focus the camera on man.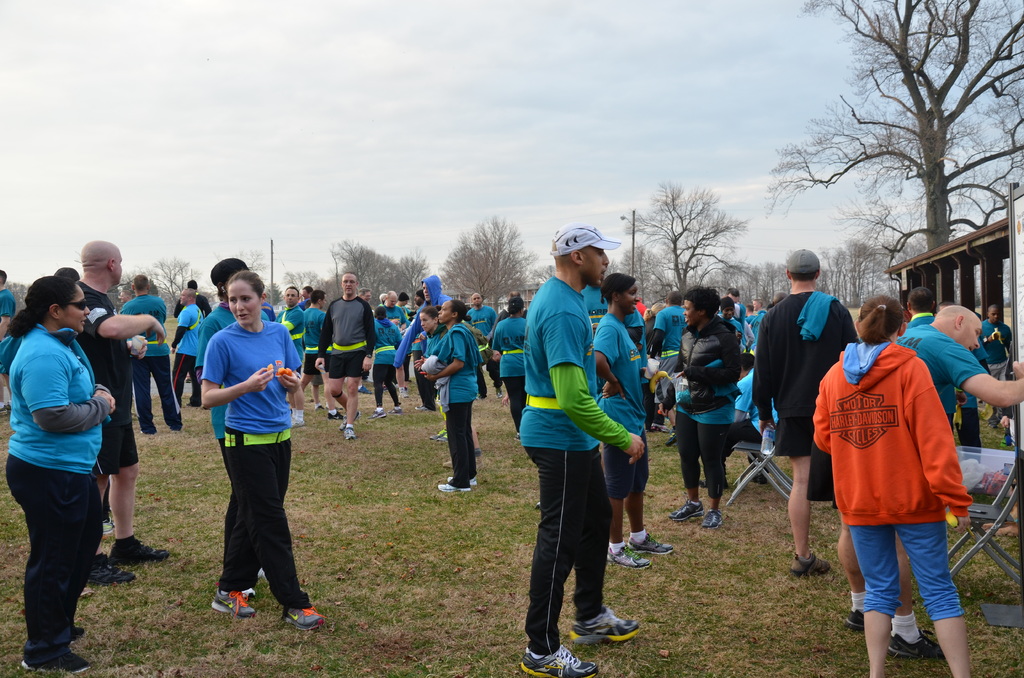
Focus region: <region>275, 280, 305, 430</region>.
